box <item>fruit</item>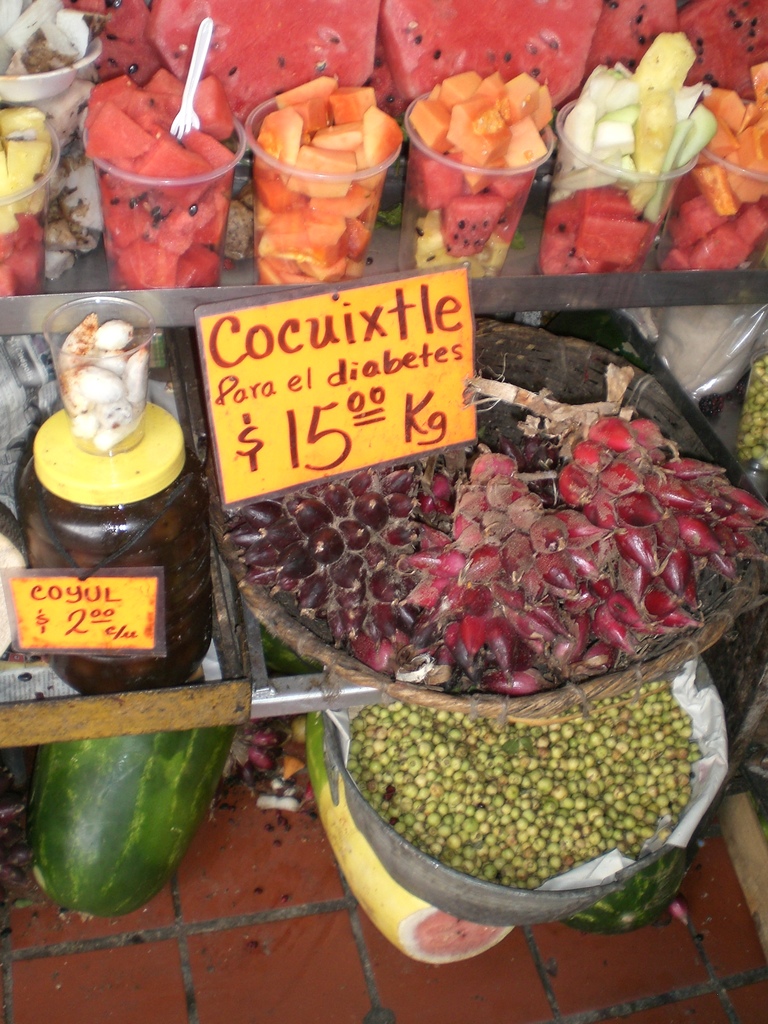
bbox=[0, 102, 70, 293]
